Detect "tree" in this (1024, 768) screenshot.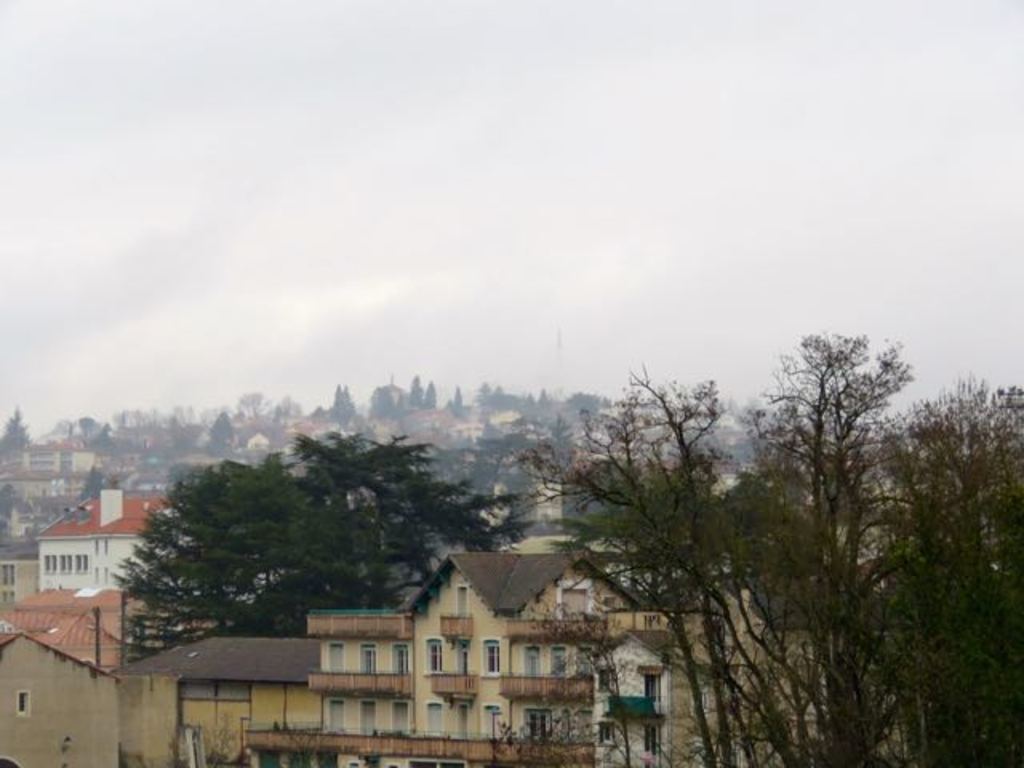
Detection: <box>424,382,438,410</box>.
